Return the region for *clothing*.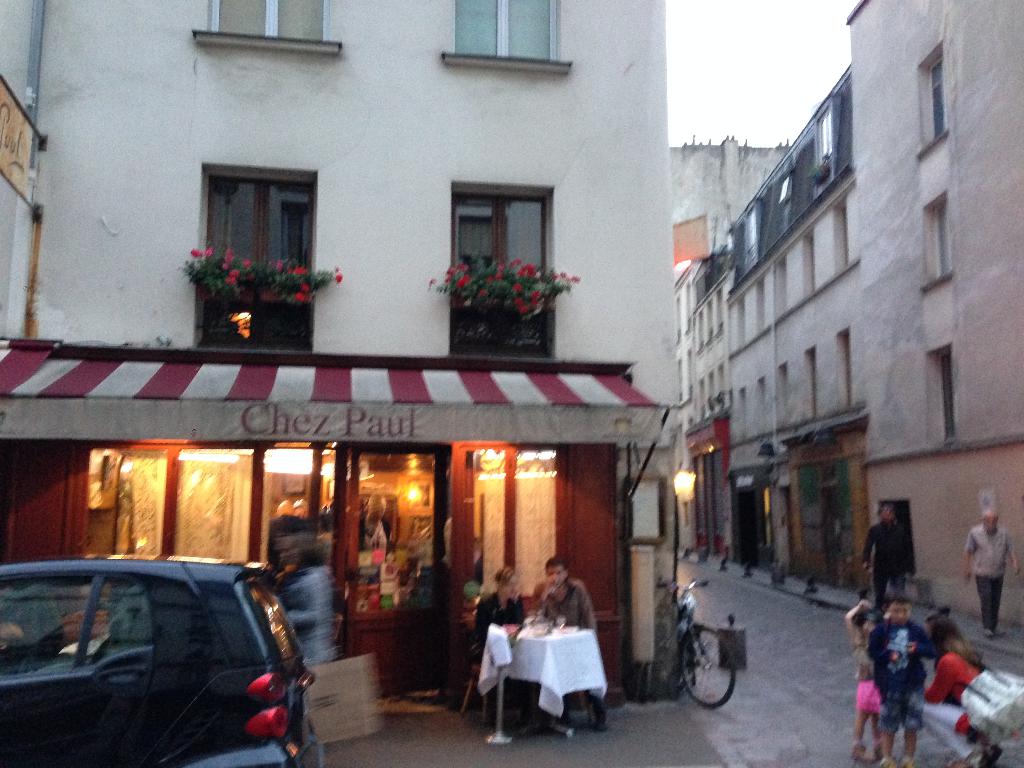
<bbox>869, 516, 908, 602</bbox>.
